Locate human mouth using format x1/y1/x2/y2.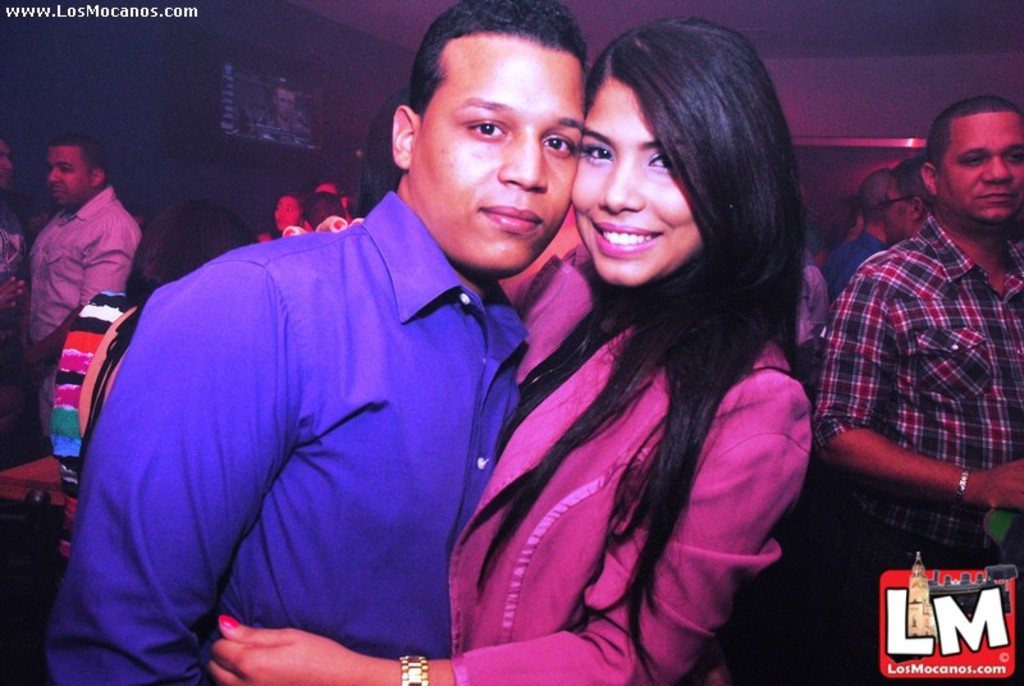
594/214/664/262.
